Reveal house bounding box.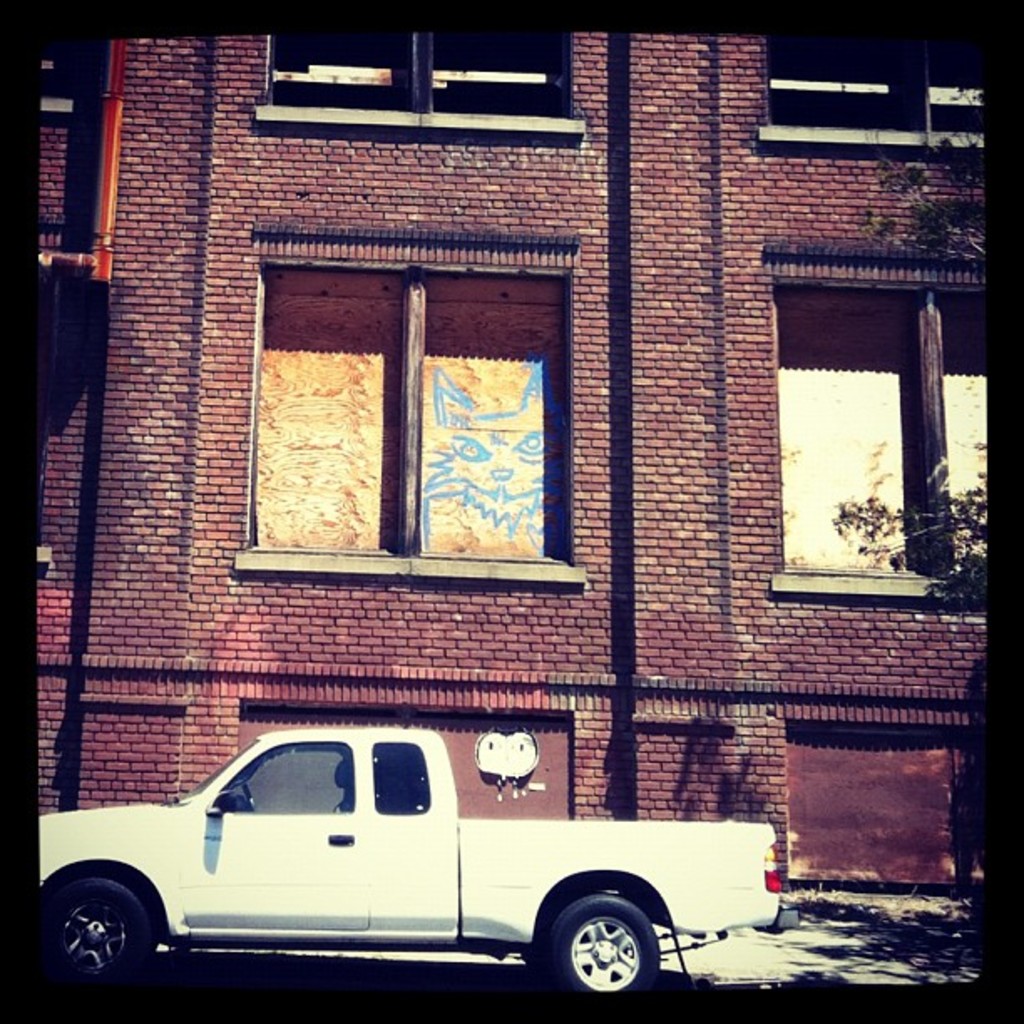
Revealed: [x1=22, y1=32, x2=982, y2=890].
